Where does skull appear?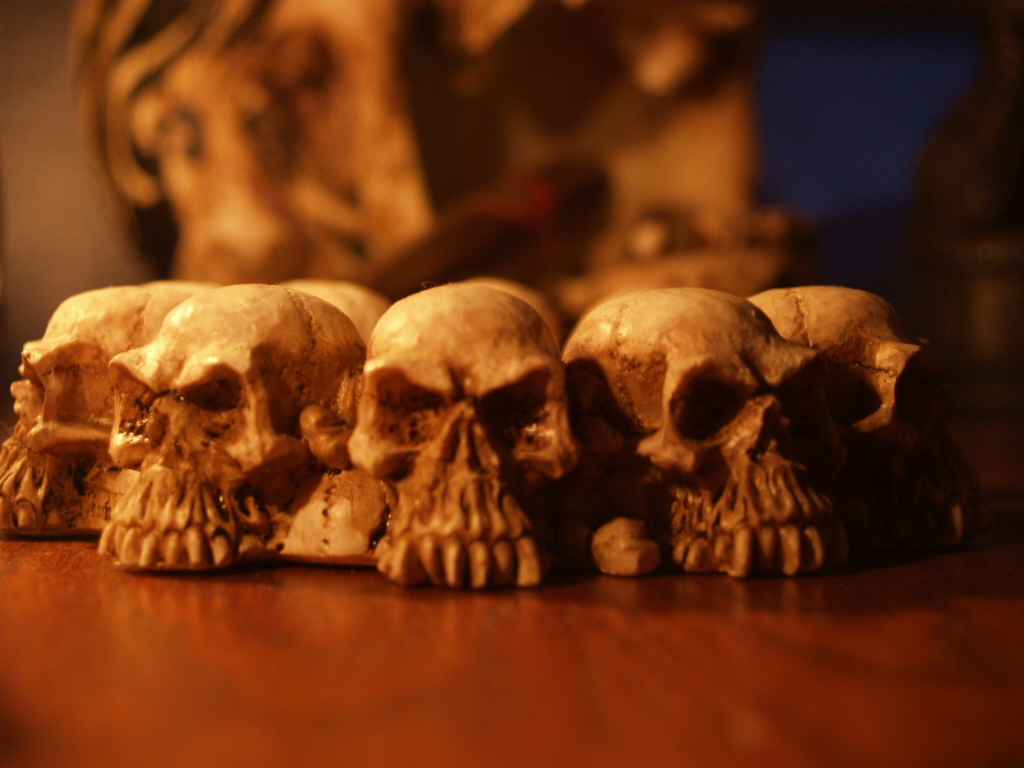
Appears at bbox=[358, 280, 573, 599].
